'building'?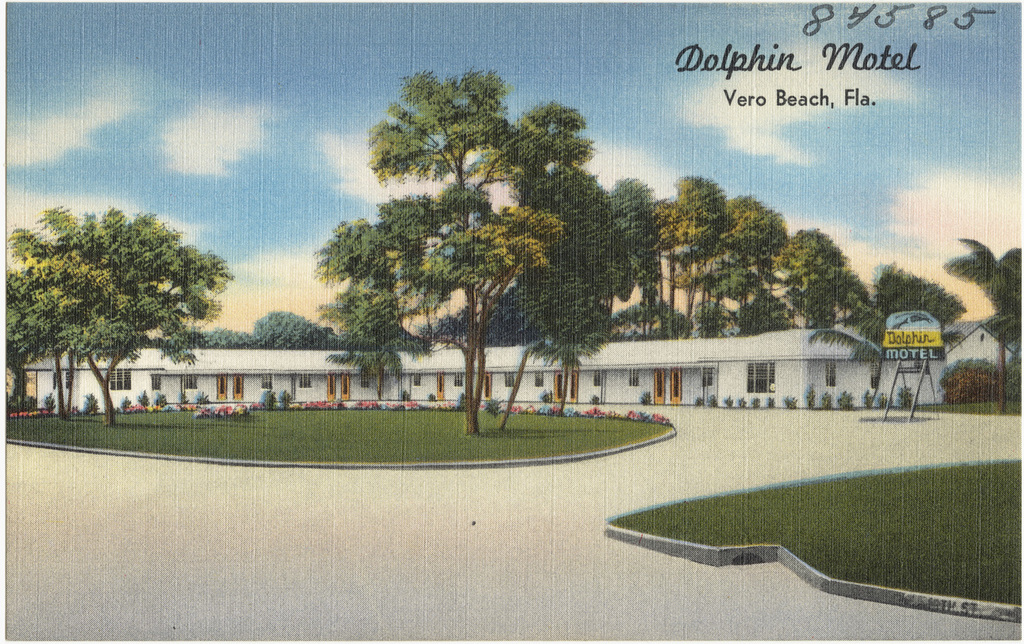
x1=21, y1=322, x2=1014, y2=406
